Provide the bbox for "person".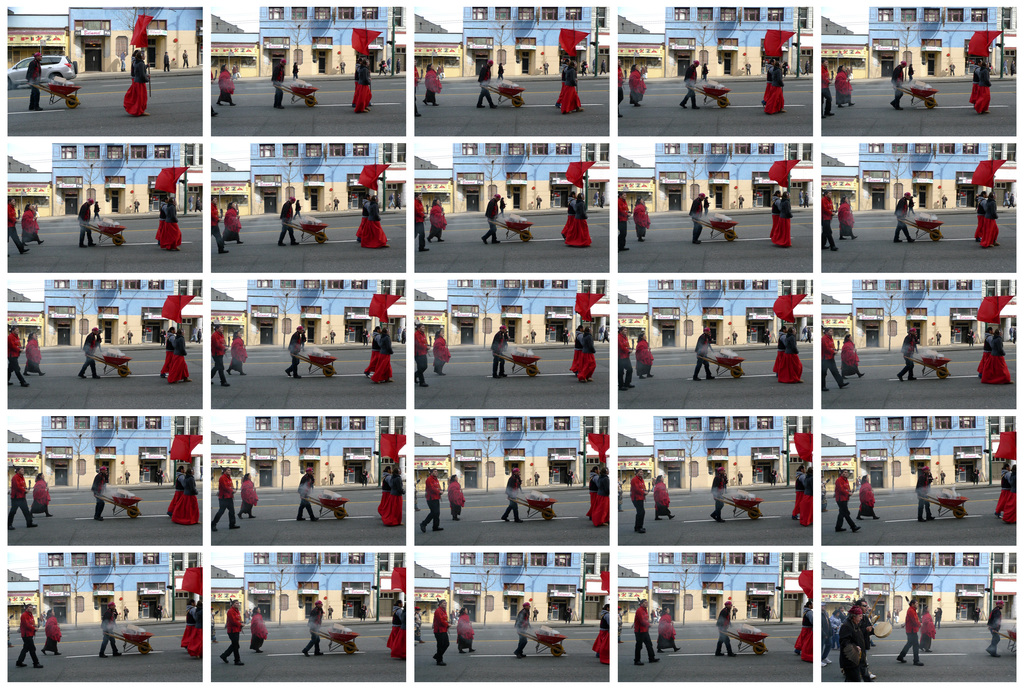
BBox(388, 601, 406, 652).
